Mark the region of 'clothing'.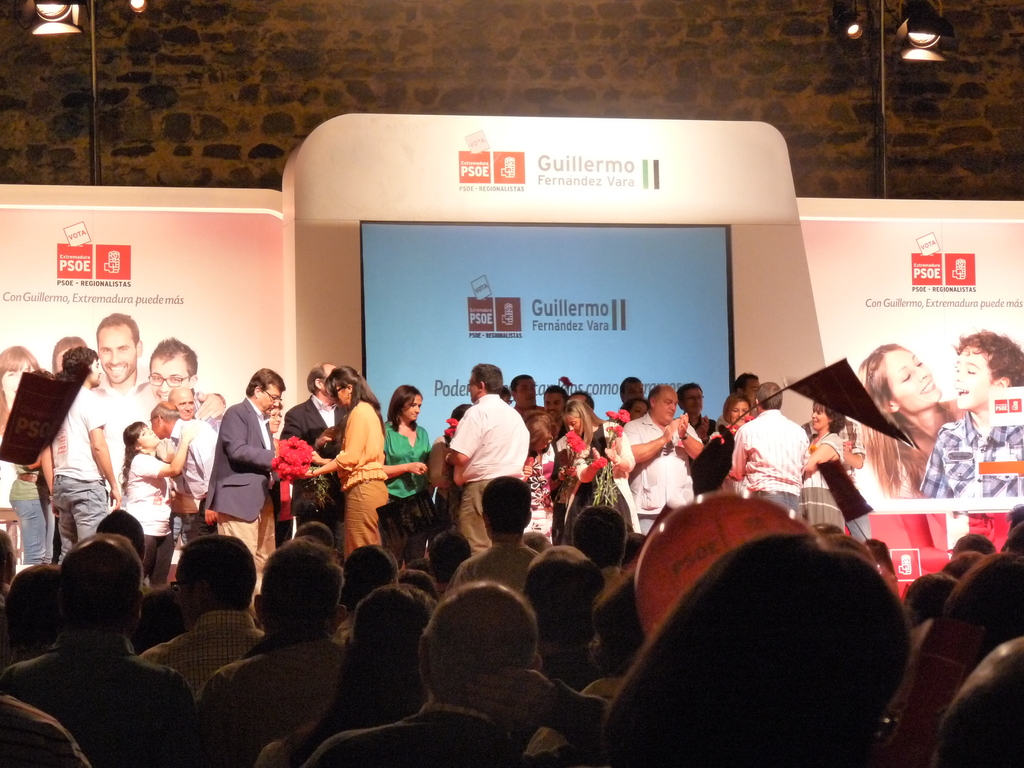
Region: <box>445,532,537,595</box>.
